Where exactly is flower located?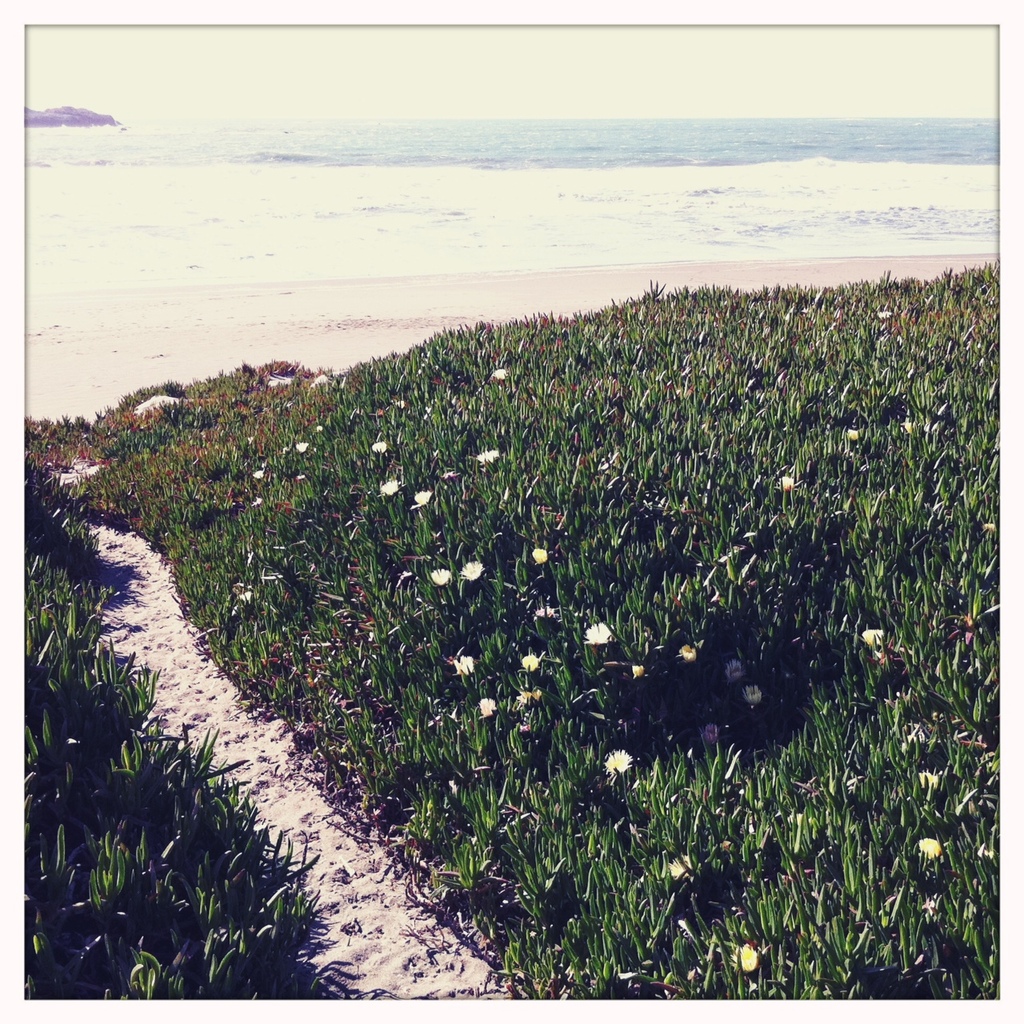
Its bounding box is x1=606, y1=744, x2=636, y2=779.
